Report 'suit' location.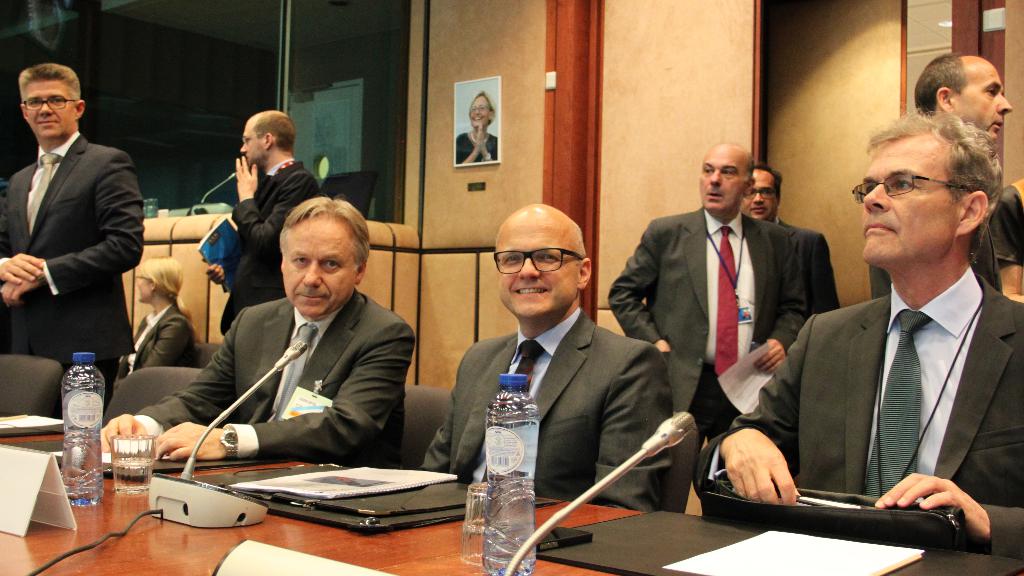
Report: (left=115, top=308, right=192, bottom=378).
